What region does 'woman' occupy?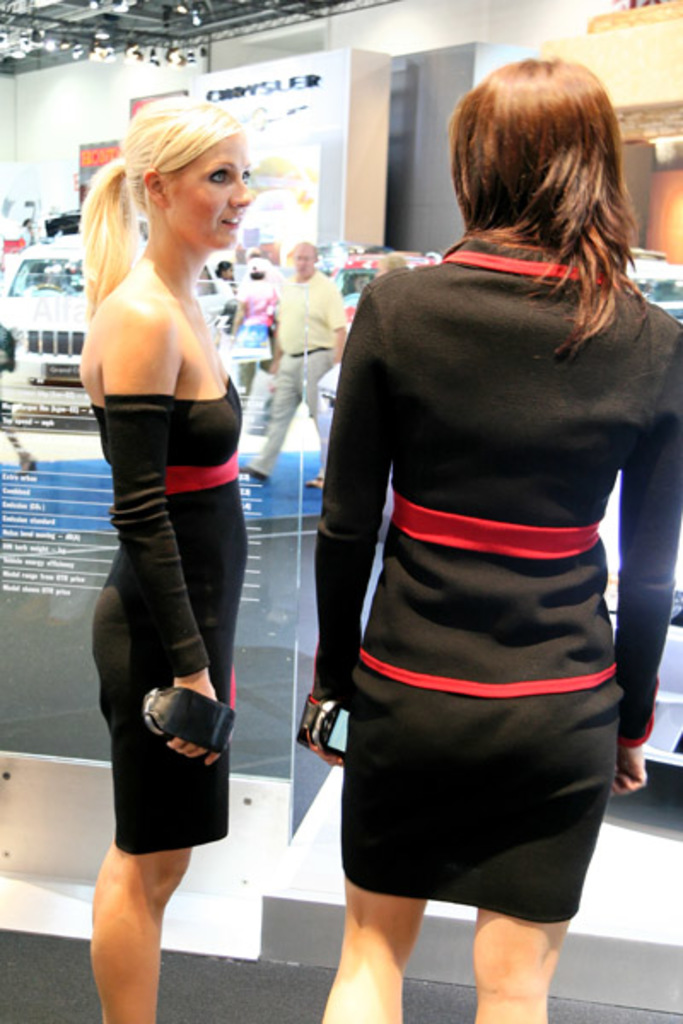
rect(55, 87, 285, 978).
